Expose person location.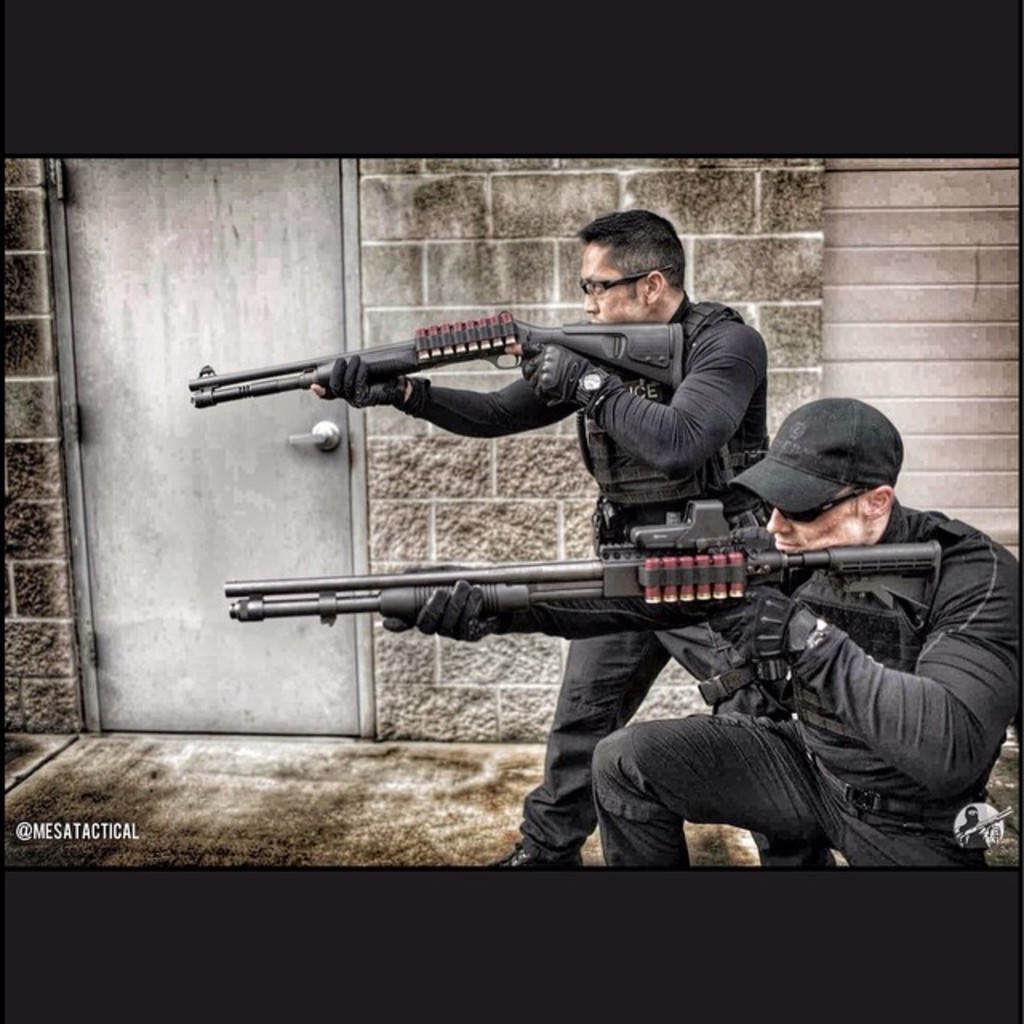
Exposed at [306, 205, 774, 867].
